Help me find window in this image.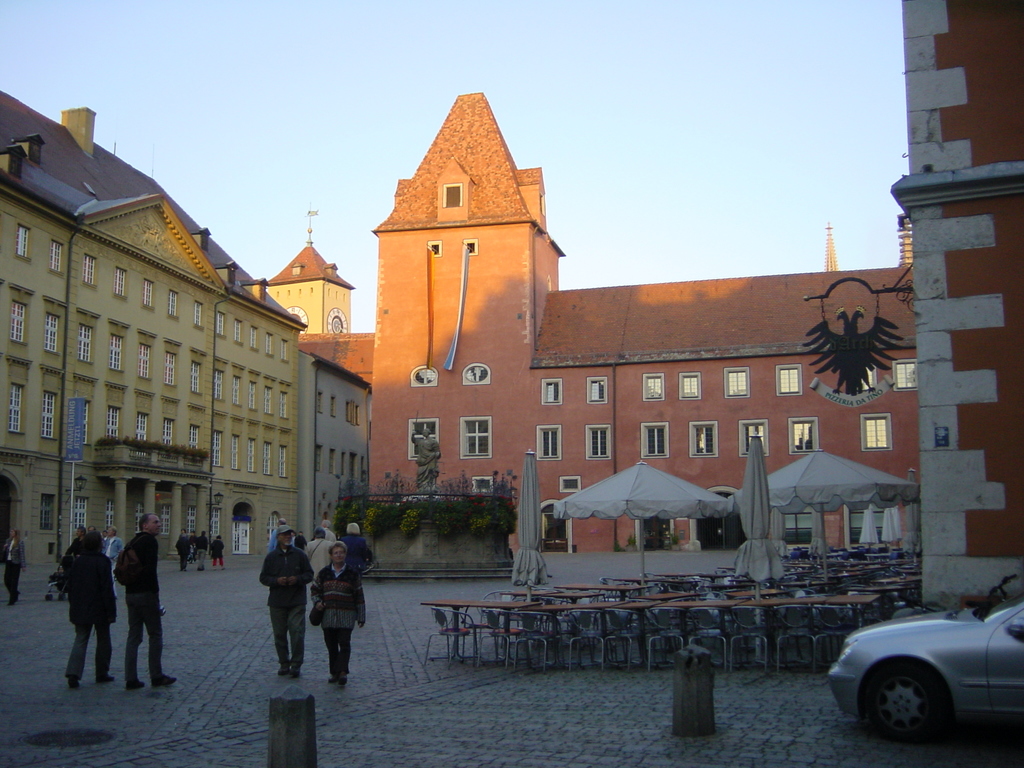
Found it: pyautogui.locateOnScreen(859, 414, 892, 445).
